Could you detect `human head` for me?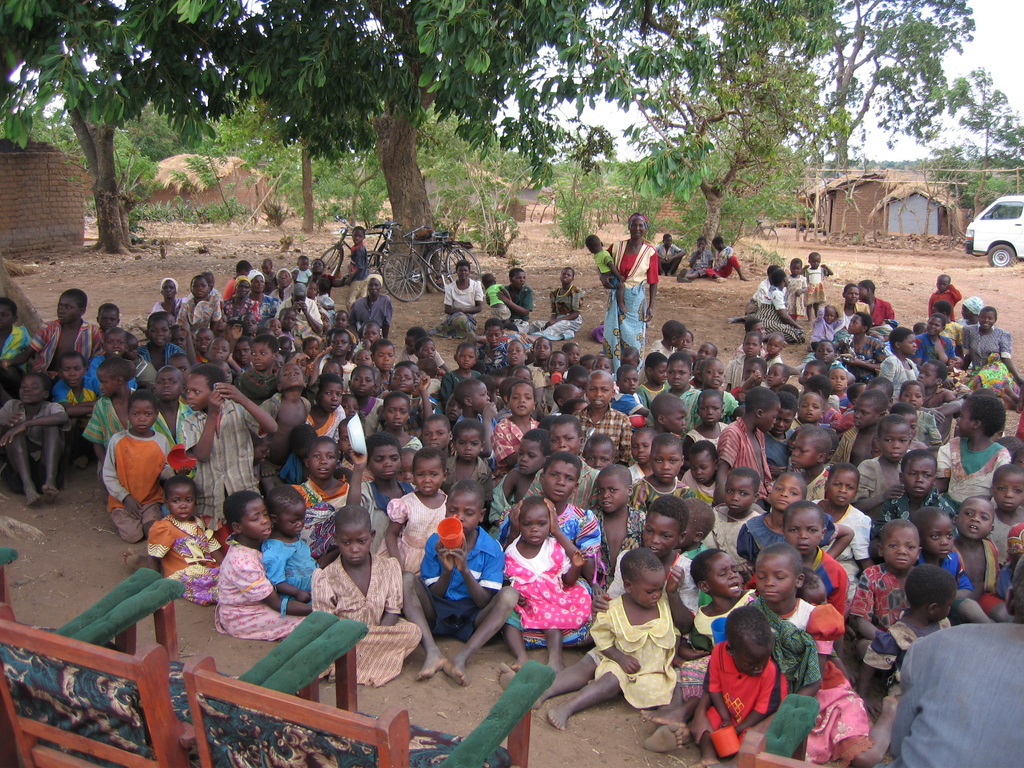
Detection result: x1=650, y1=392, x2=690, y2=433.
